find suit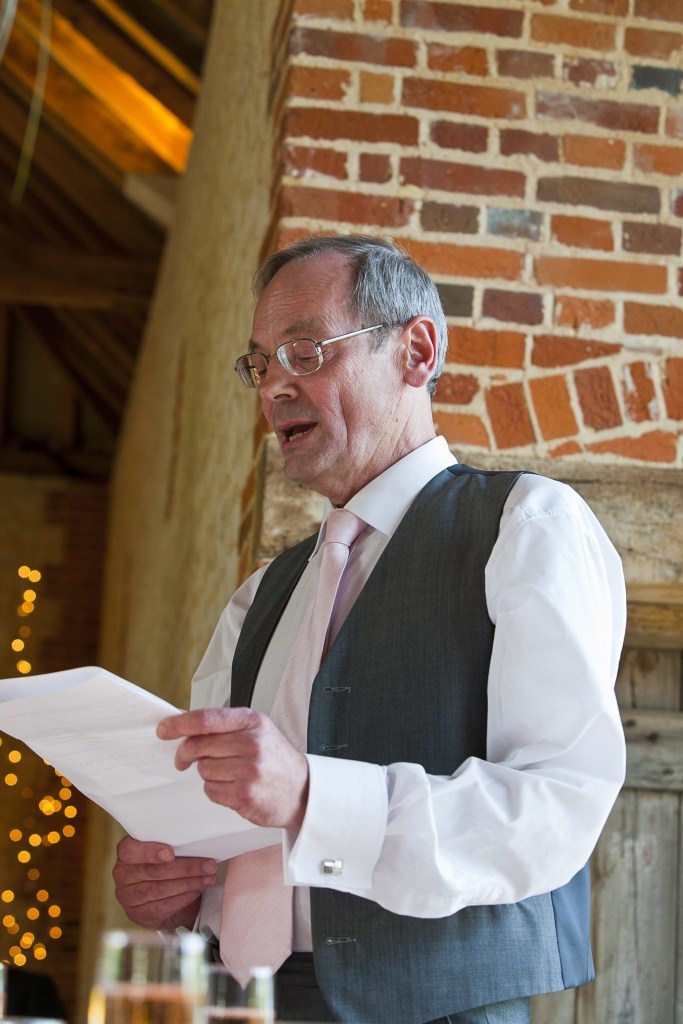
[x1=187, y1=430, x2=626, y2=1023]
